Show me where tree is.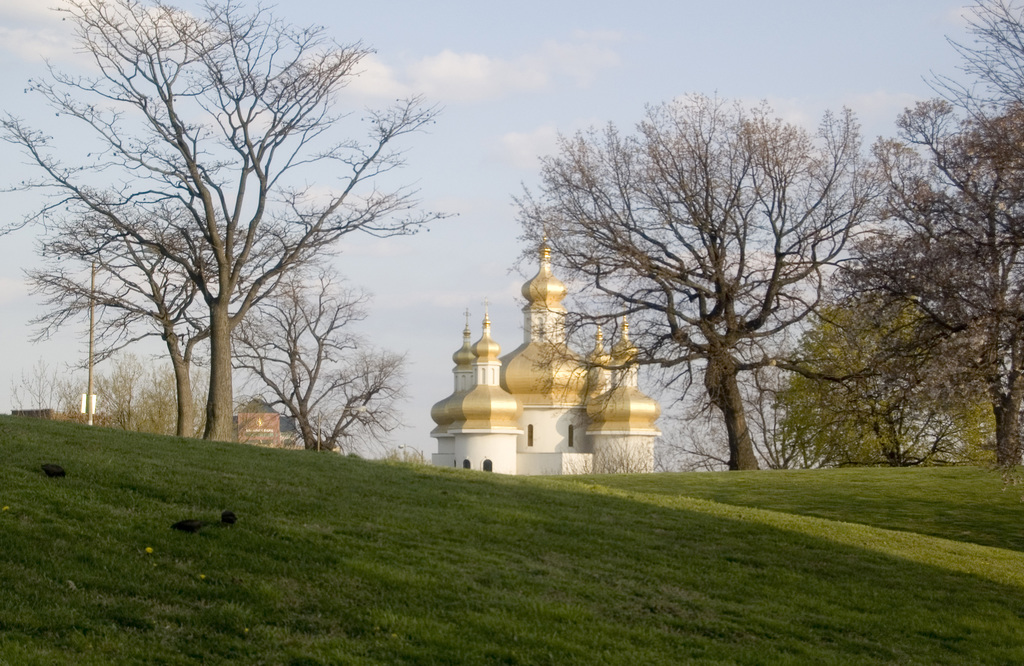
tree is at (x1=776, y1=291, x2=1023, y2=475).
